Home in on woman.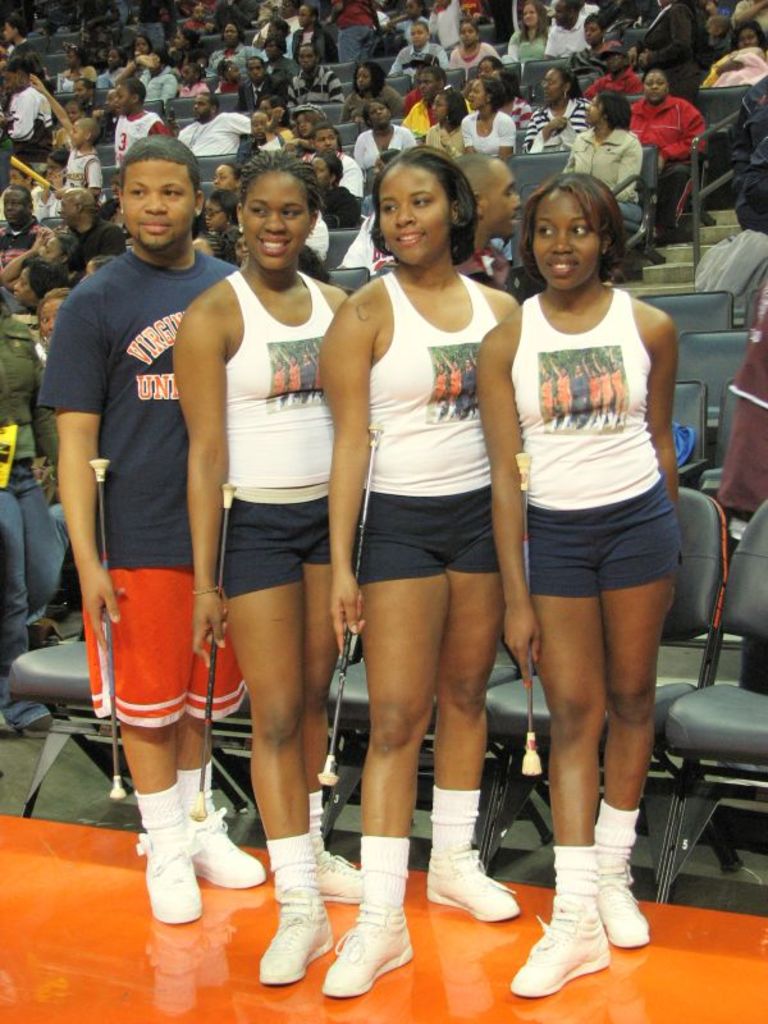
Homed in at select_region(628, 69, 717, 252).
